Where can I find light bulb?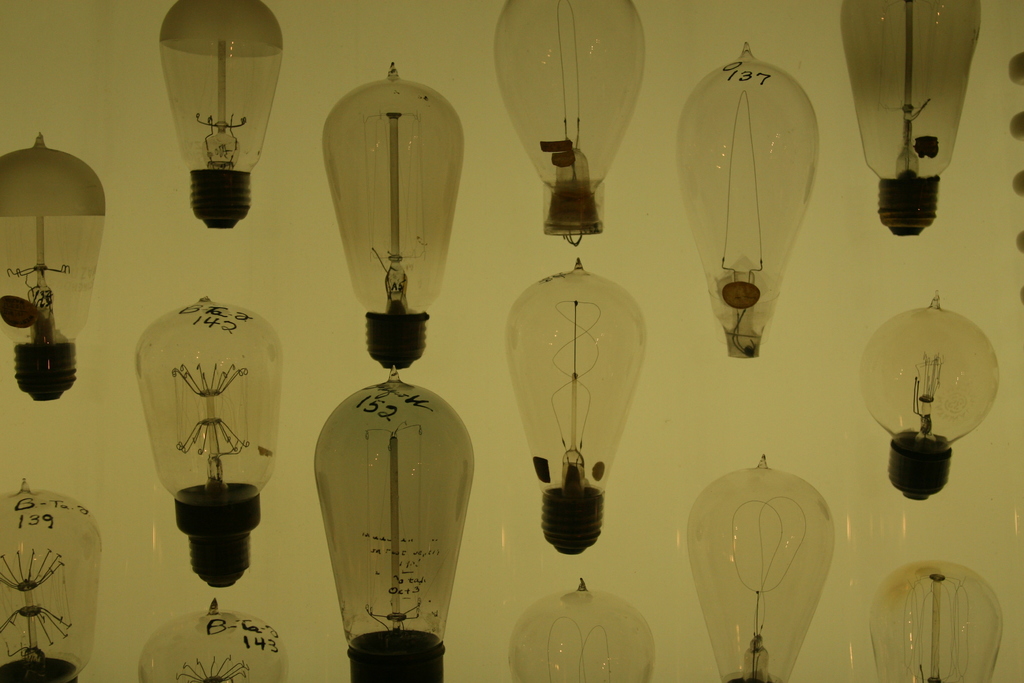
You can find it at bbox(493, 0, 646, 247).
